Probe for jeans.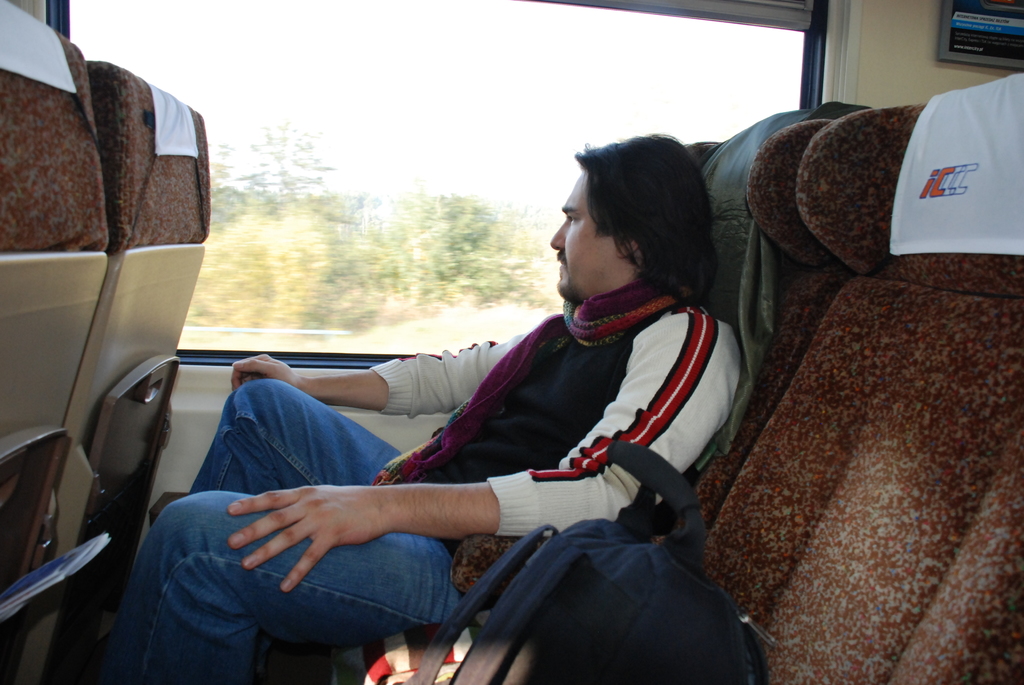
Probe result: 148/377/486/655.
